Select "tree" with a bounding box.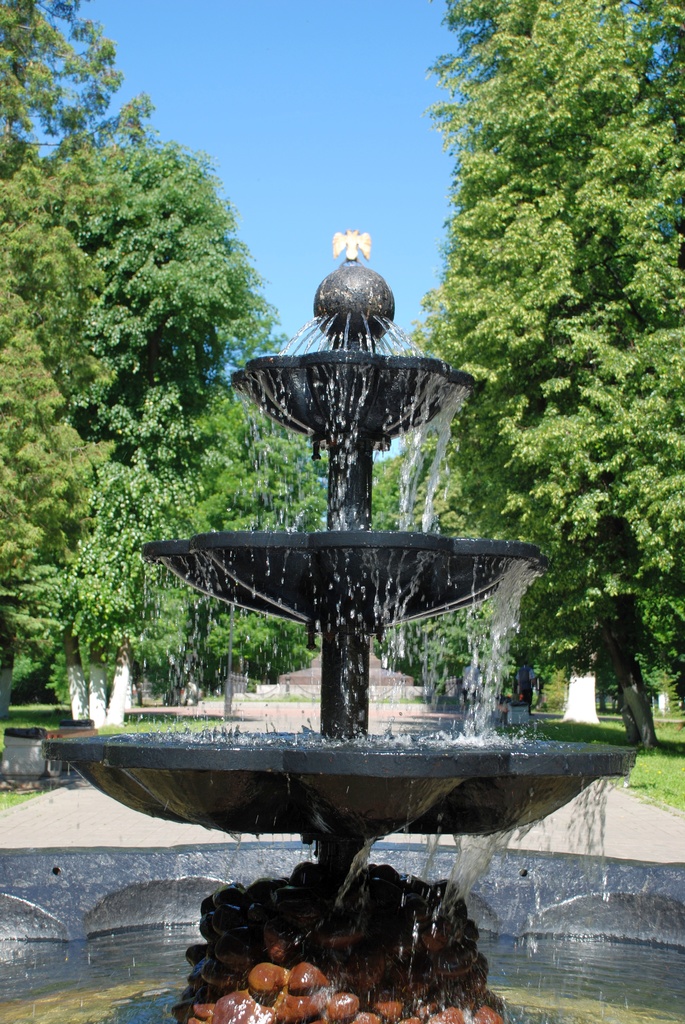
left=0, top=0, right=352, bottom=721.
